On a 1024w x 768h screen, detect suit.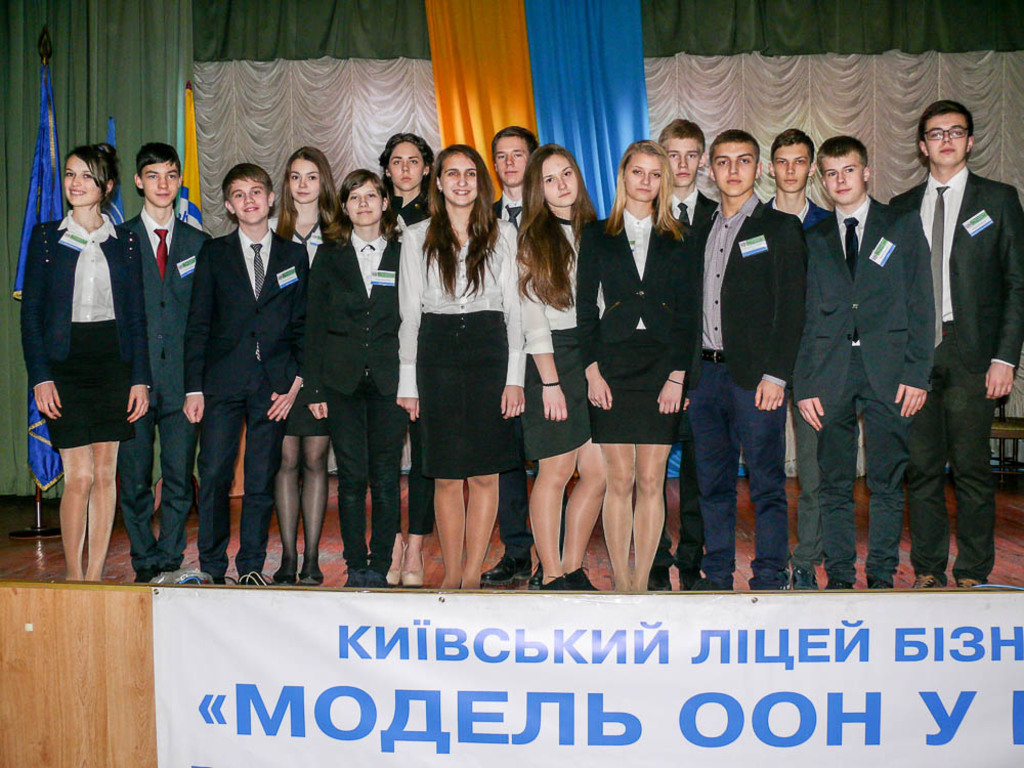
l=762, t=193, r=833, b=229.
